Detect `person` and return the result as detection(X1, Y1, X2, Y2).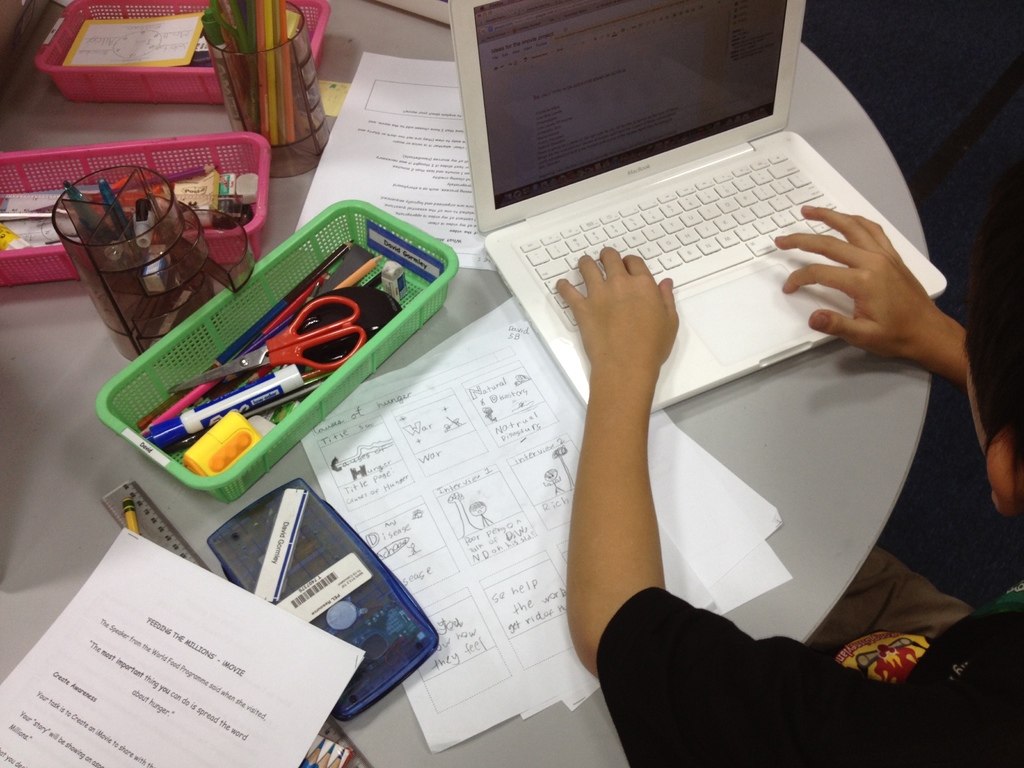
detection(564, 204, 1023, 767).
